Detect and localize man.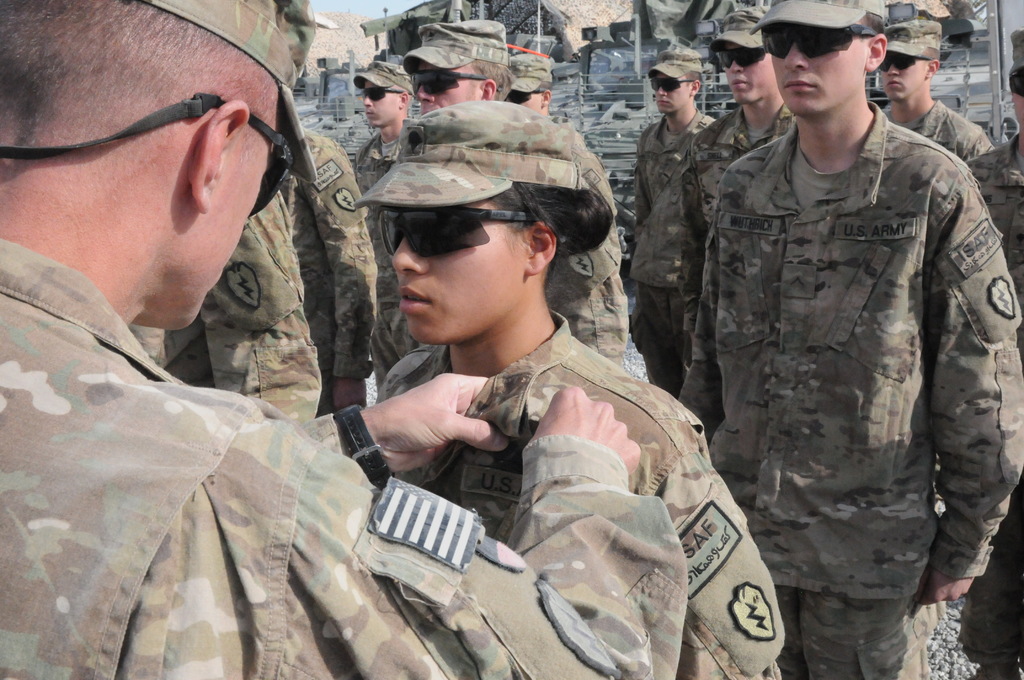
Localized at box=[628, 45, 735, 395].
